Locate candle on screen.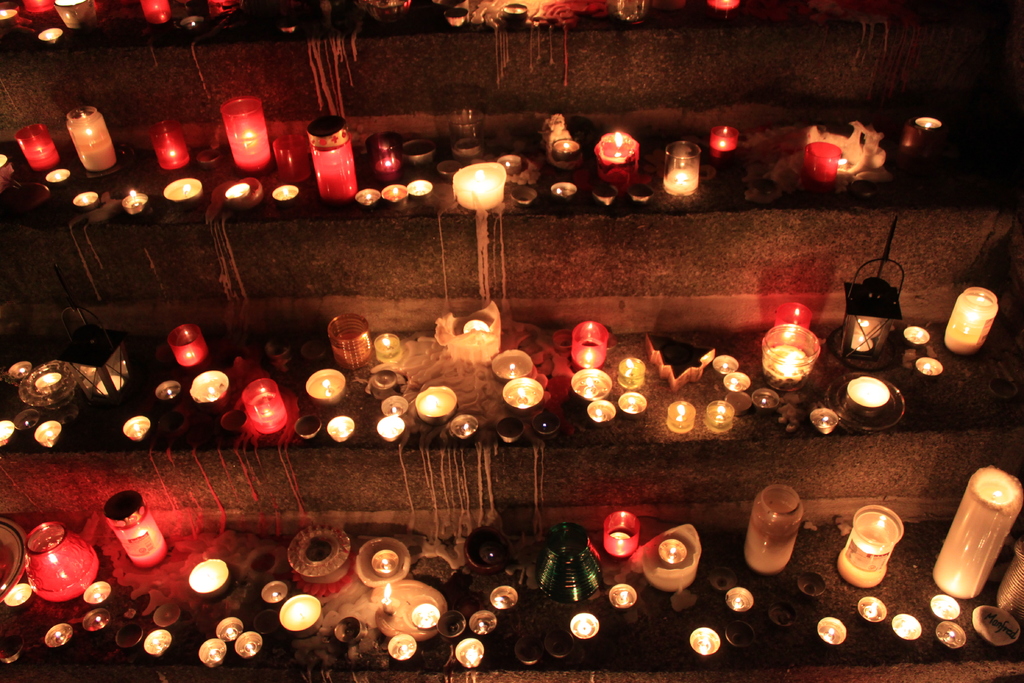
On screen at Rect(554, 136, 580, 159).
